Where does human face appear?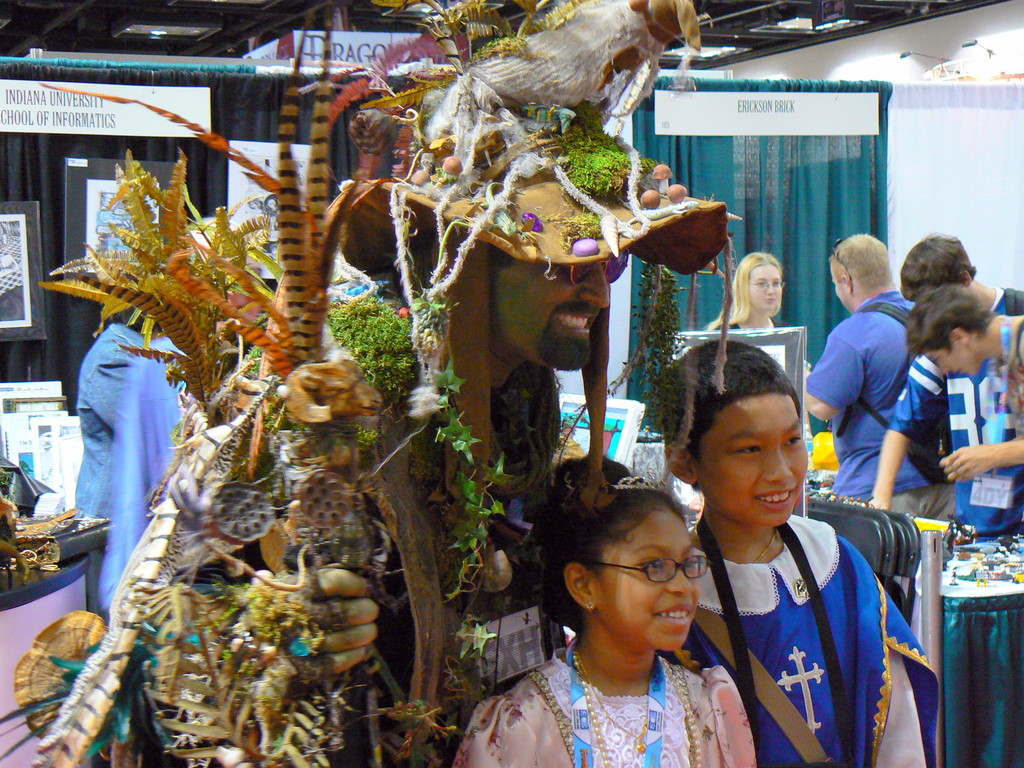
Appears at l=700, t=392, r=808, b=529.
